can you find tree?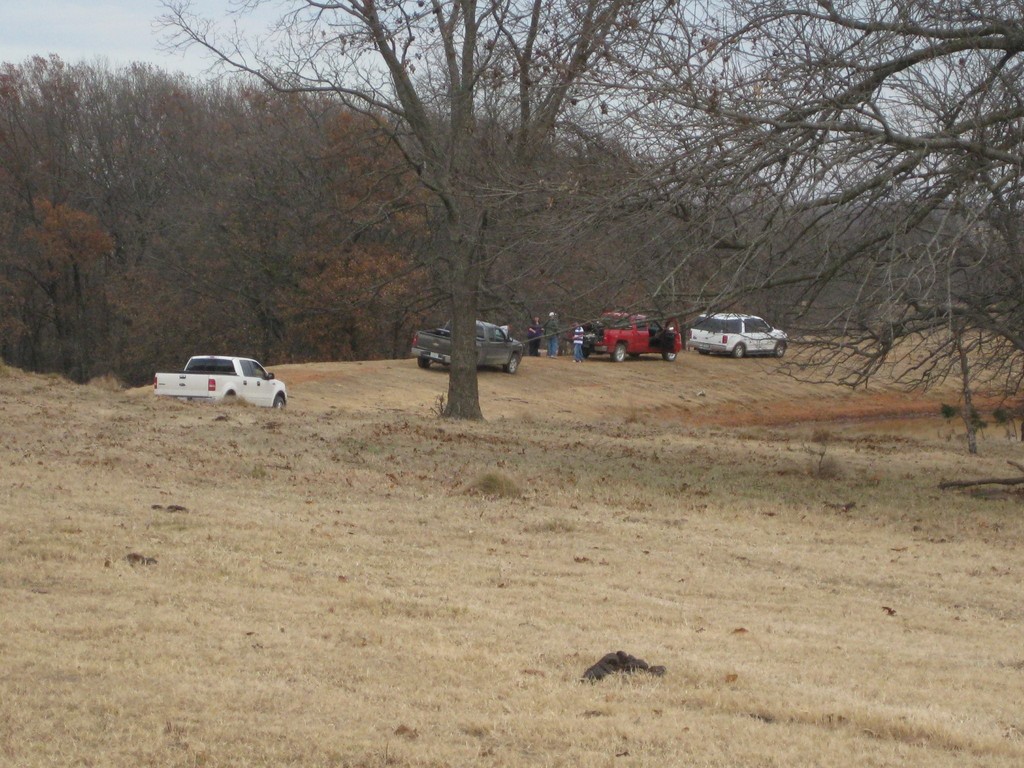
Yes, bounding box: bbox=[0, 209, 105, 385].
